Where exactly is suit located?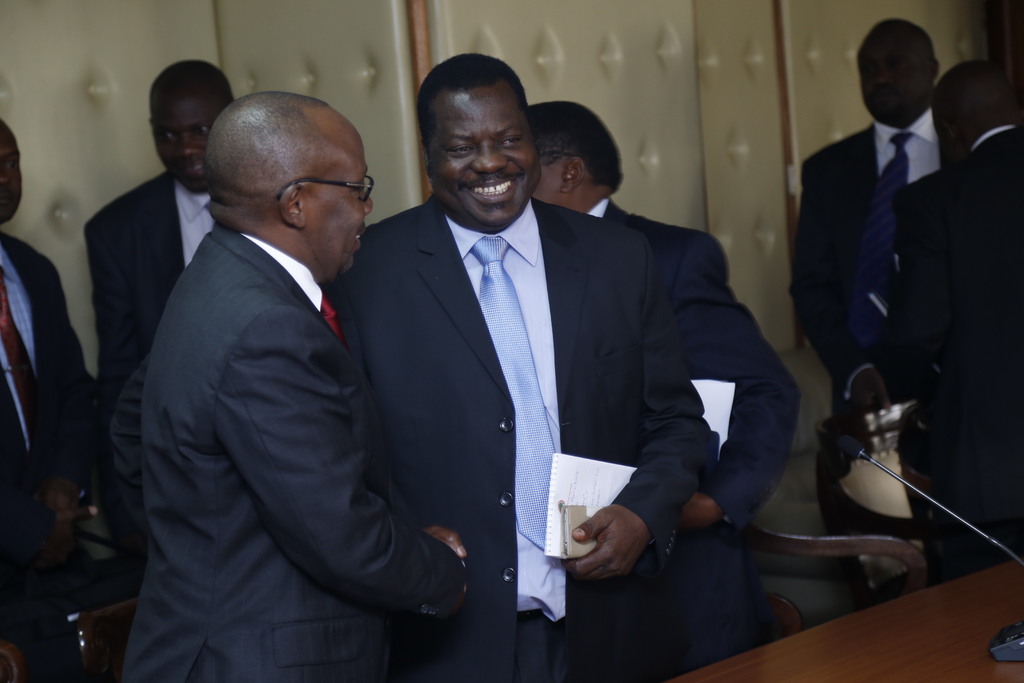
Its bounding box is left=338, top=189, right=712, bottom=682.
